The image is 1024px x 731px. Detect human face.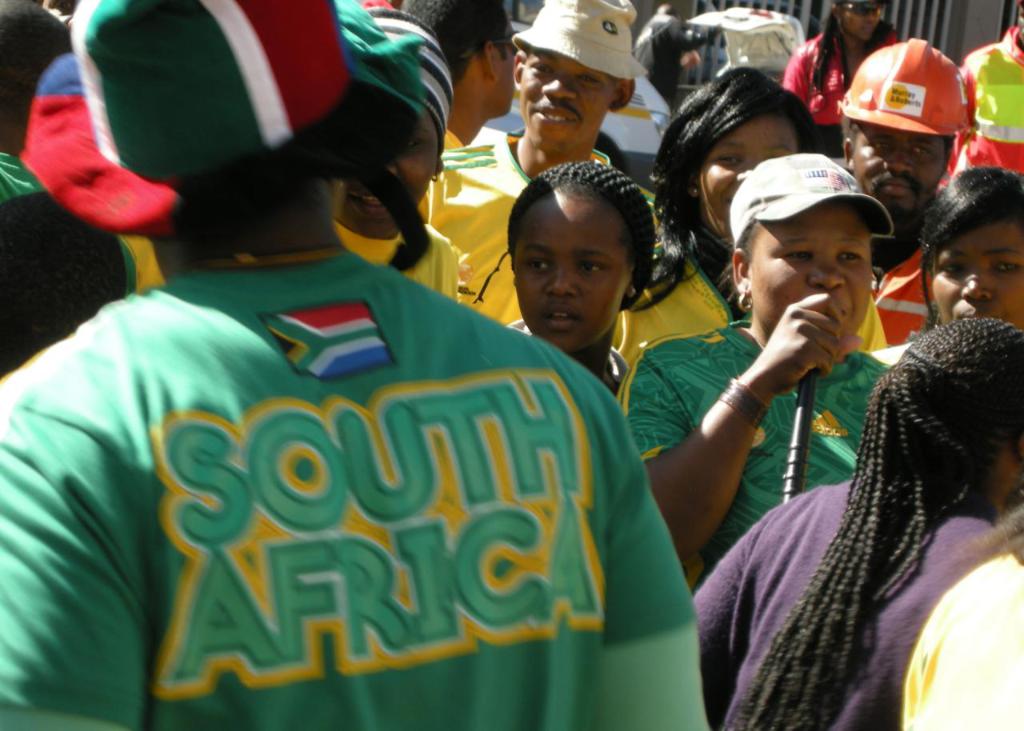
Detection: 495,17,521,115.
